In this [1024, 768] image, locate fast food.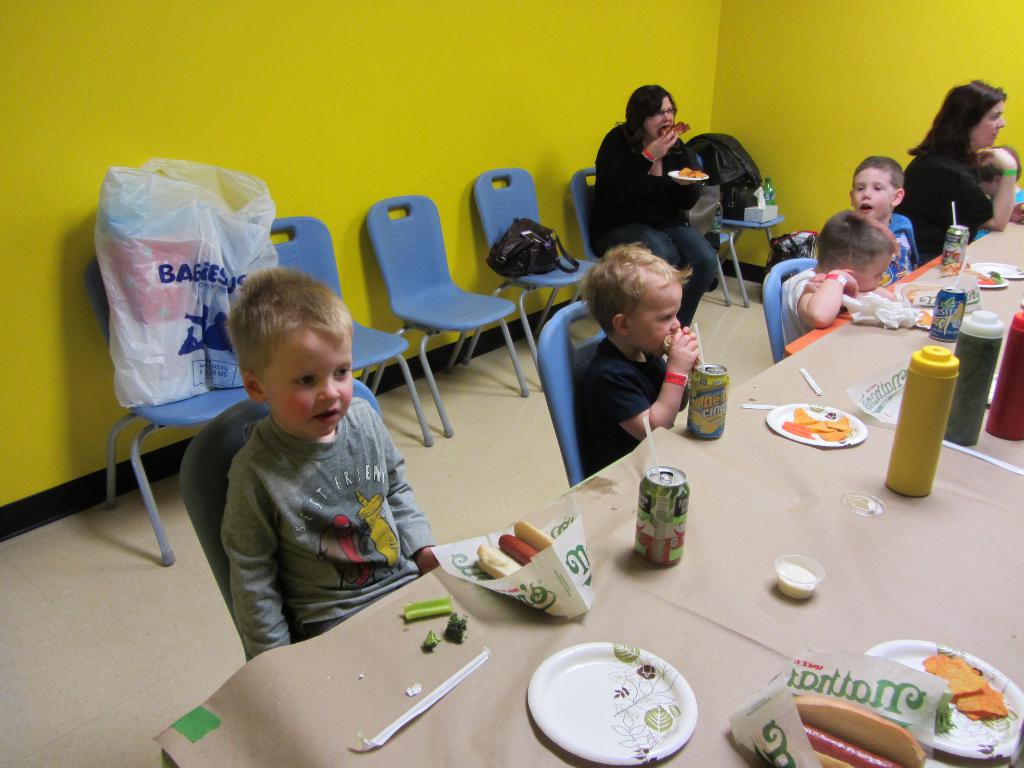
Bounding box: crop(787, 686, 929, 767).
